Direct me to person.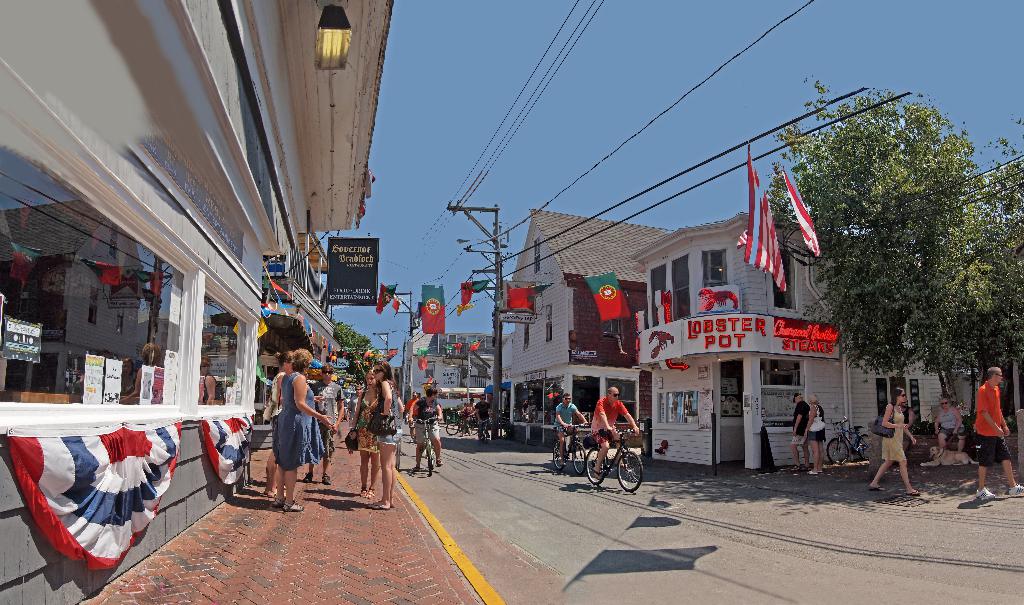
Direction: 403, 389, 422, 439.
